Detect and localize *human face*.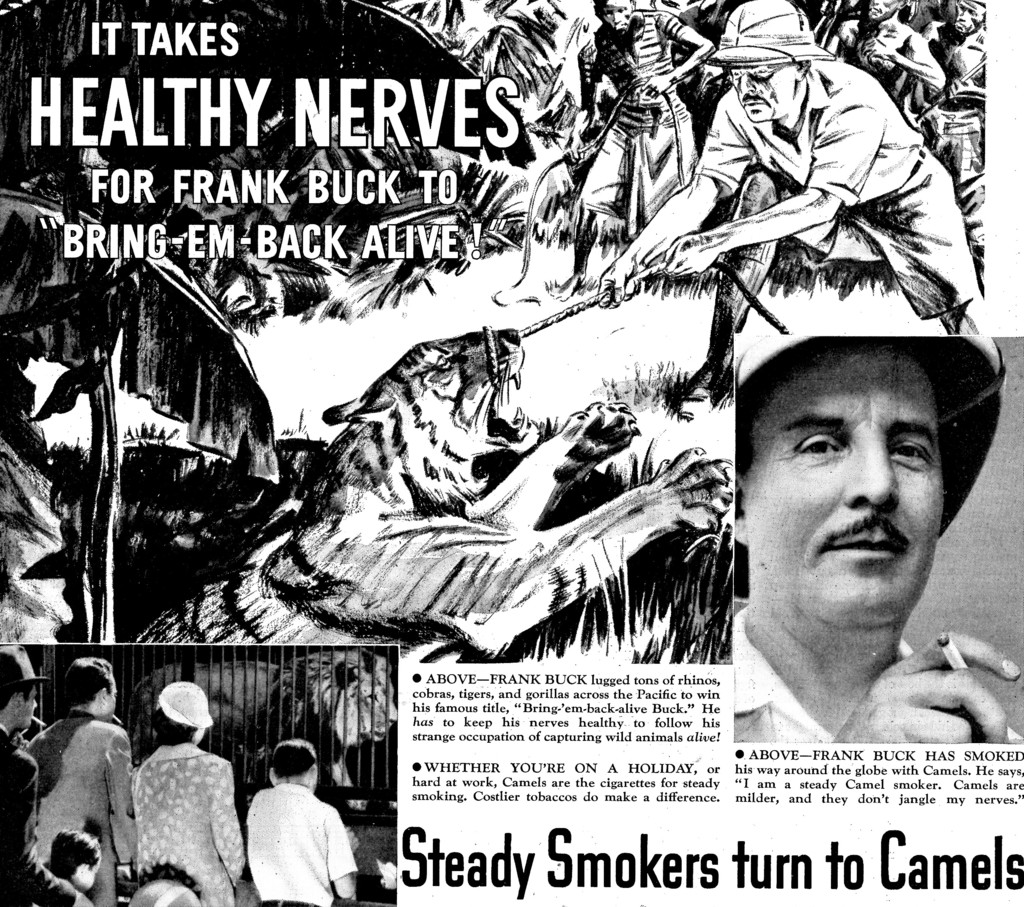
Localized at locate(870, 0, 906, 23).
